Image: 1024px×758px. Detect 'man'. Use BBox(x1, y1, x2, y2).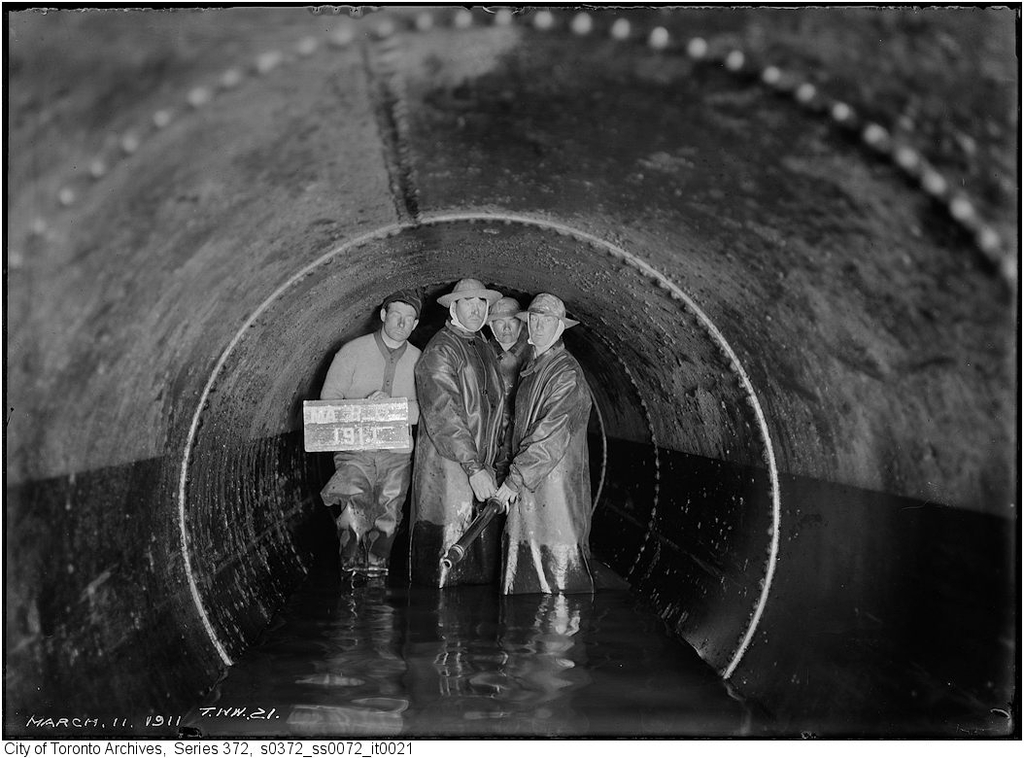
BBox(473, 293, 529, 576).
